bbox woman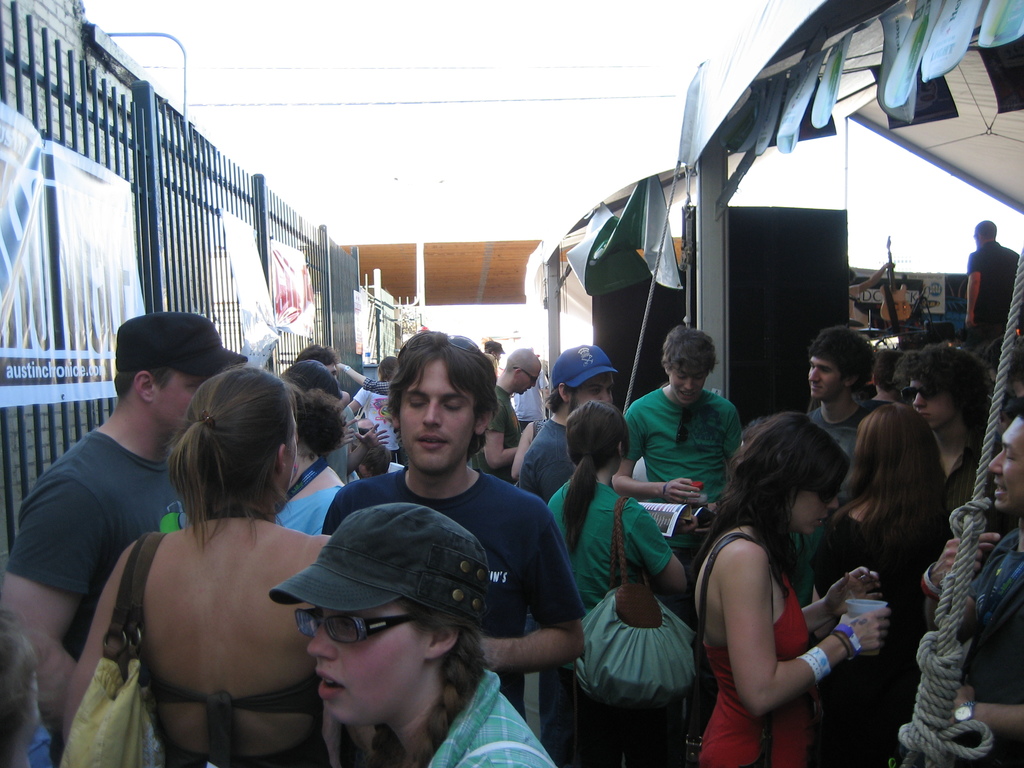
{"left": 241, "top": 474, "right": 561, "bottom": 765}
